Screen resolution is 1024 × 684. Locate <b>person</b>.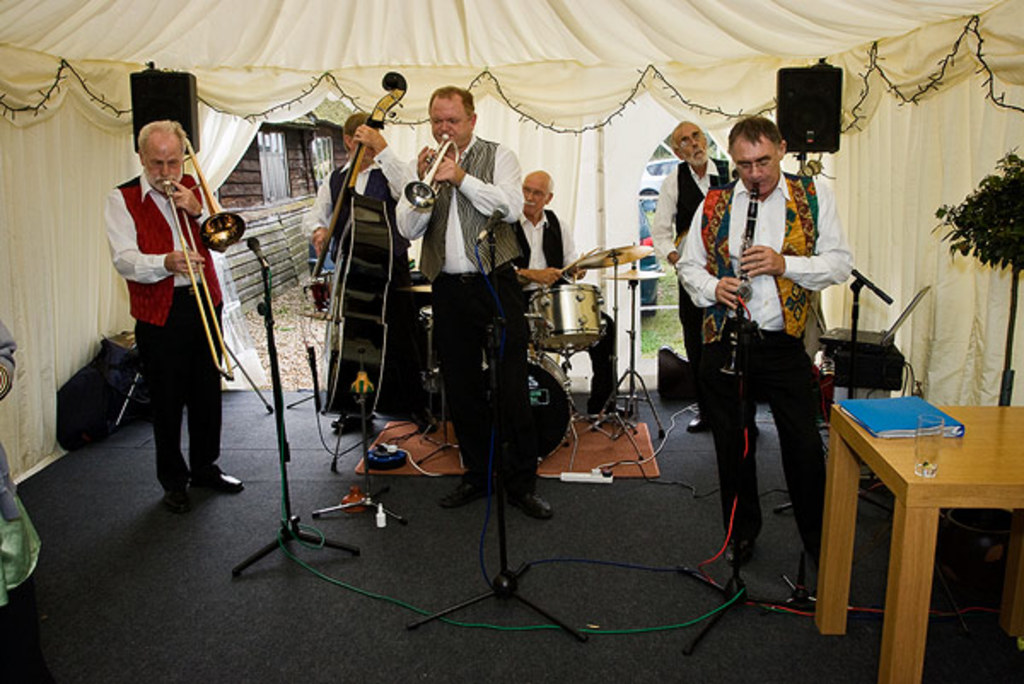
{"x1": 507, "y1": 172, "x2": 623, "y2": 414}.
